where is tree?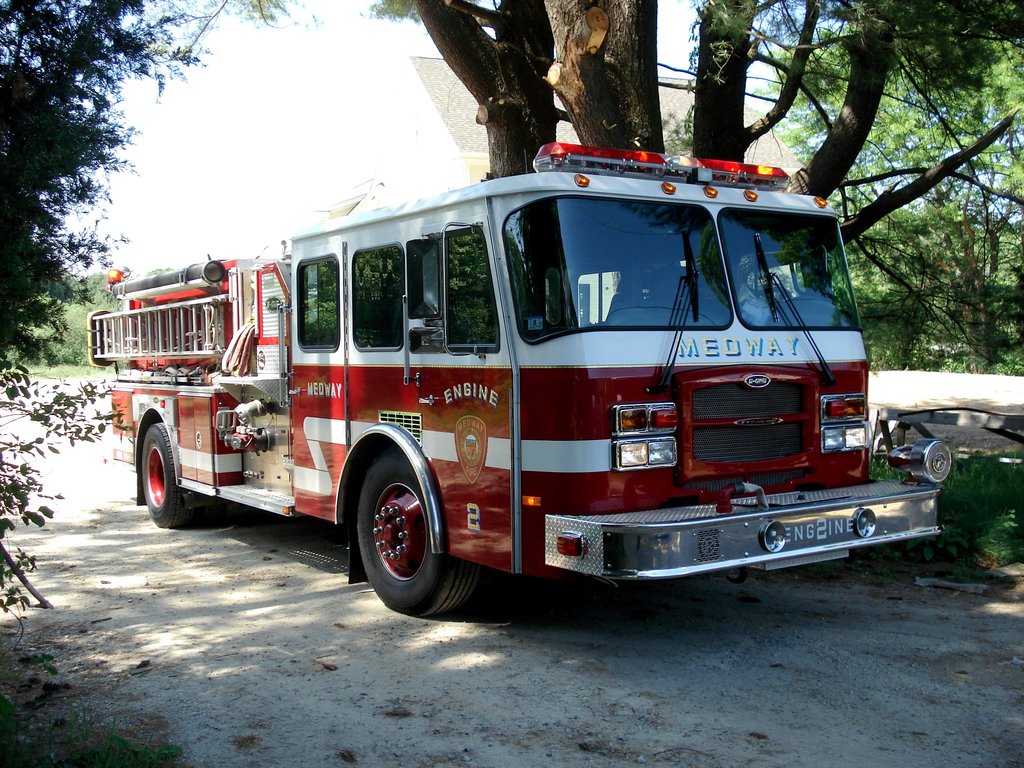
<region>0, 0, 214, 627</region>.
